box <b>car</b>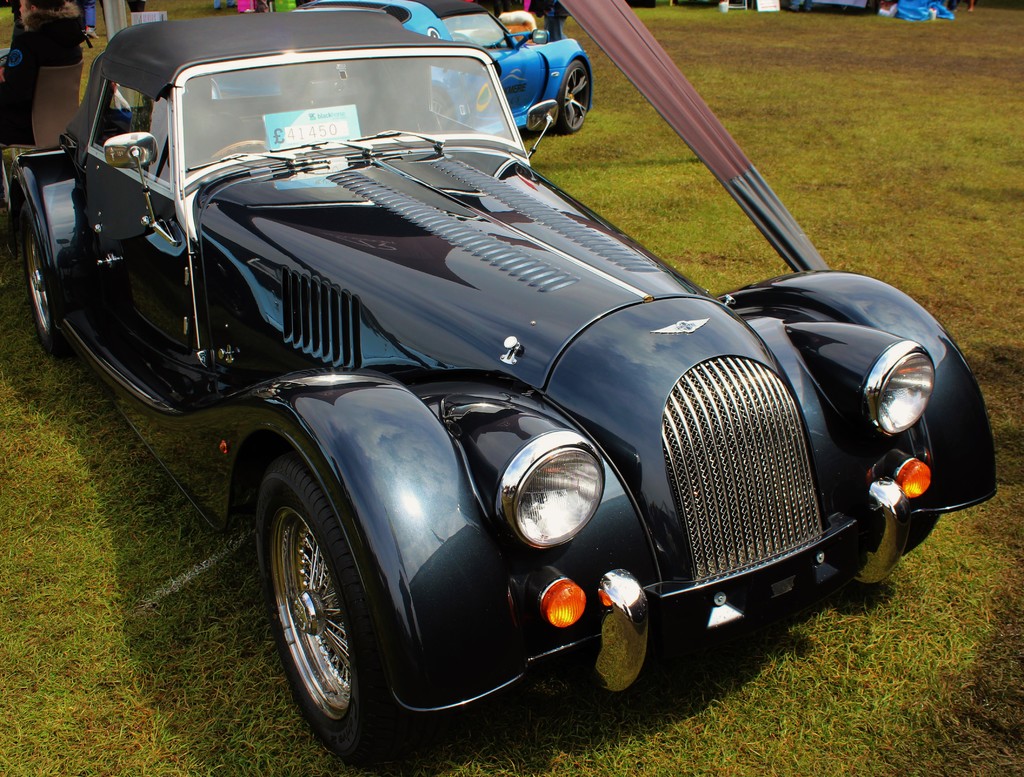
211:0:592:134
